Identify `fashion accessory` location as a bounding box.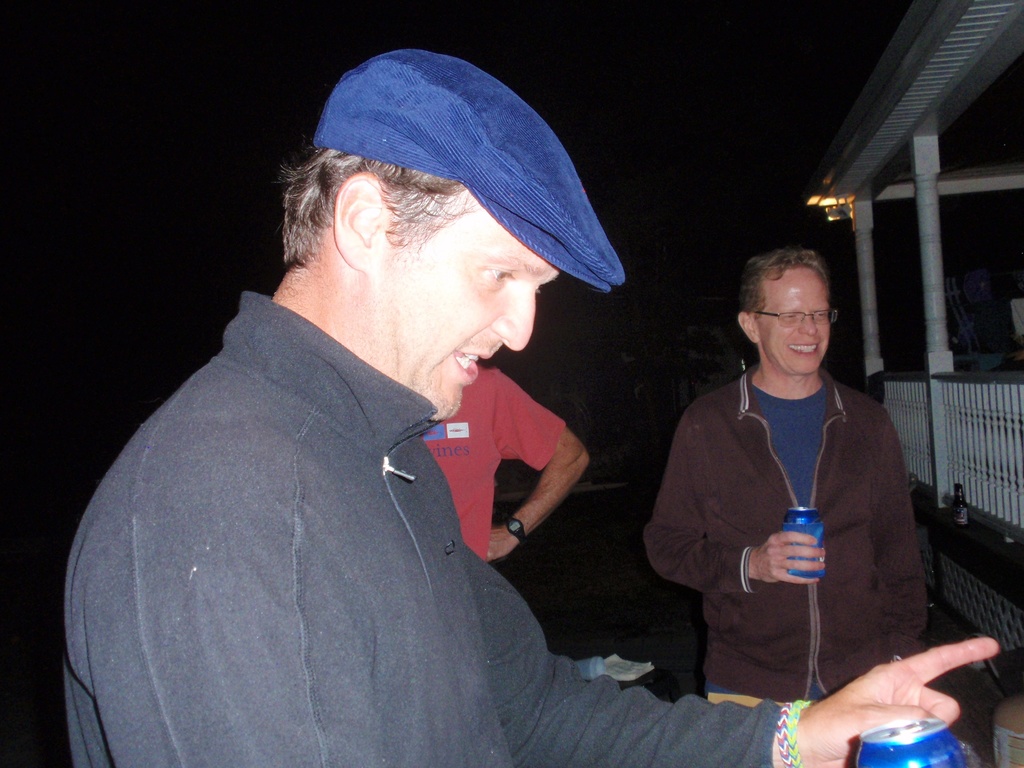
box(774, 699, 812, 767).
